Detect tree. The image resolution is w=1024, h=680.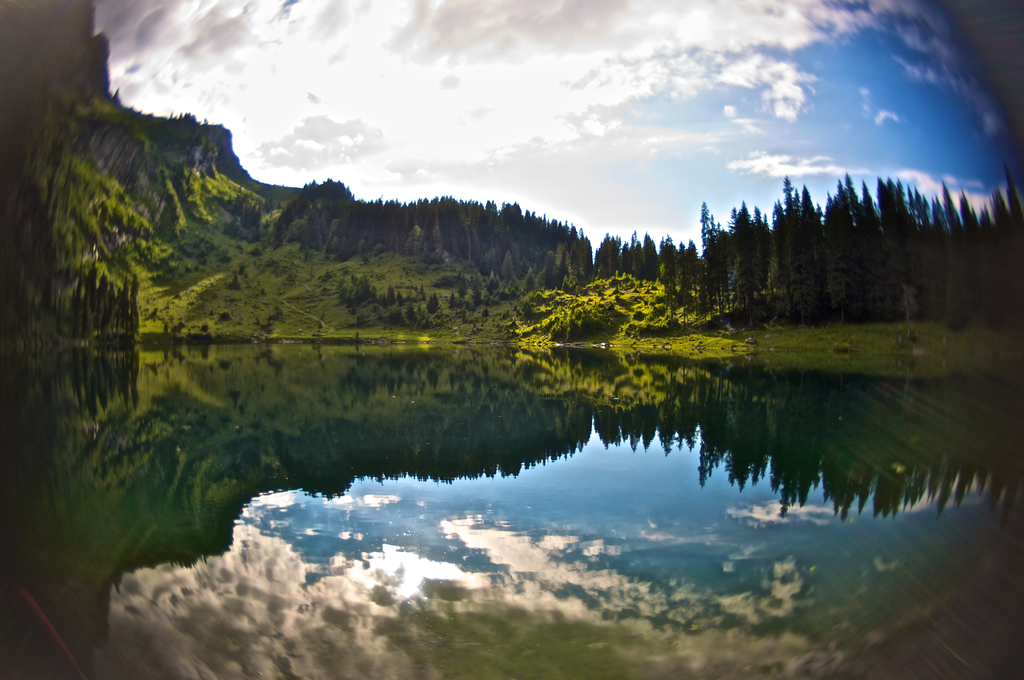
x1=914 y1=190 x2=948 y2=321.
